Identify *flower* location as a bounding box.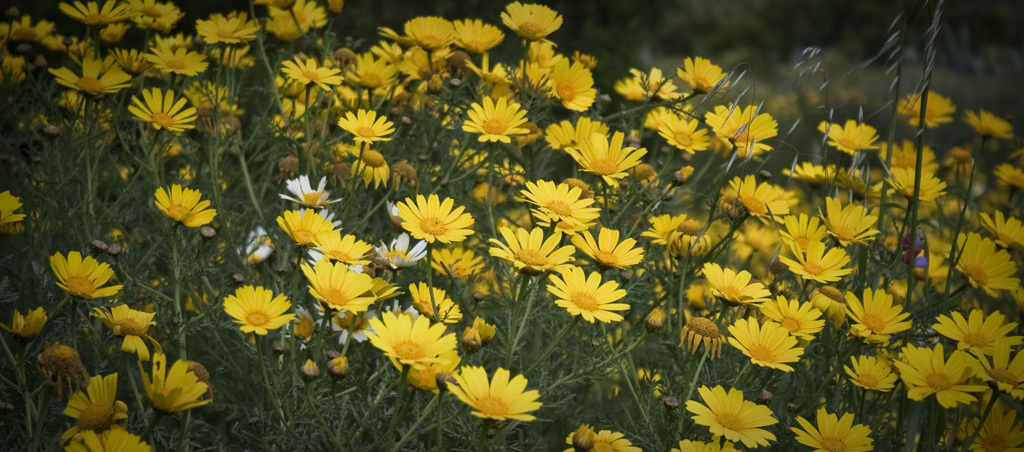
566,130,643,184.
